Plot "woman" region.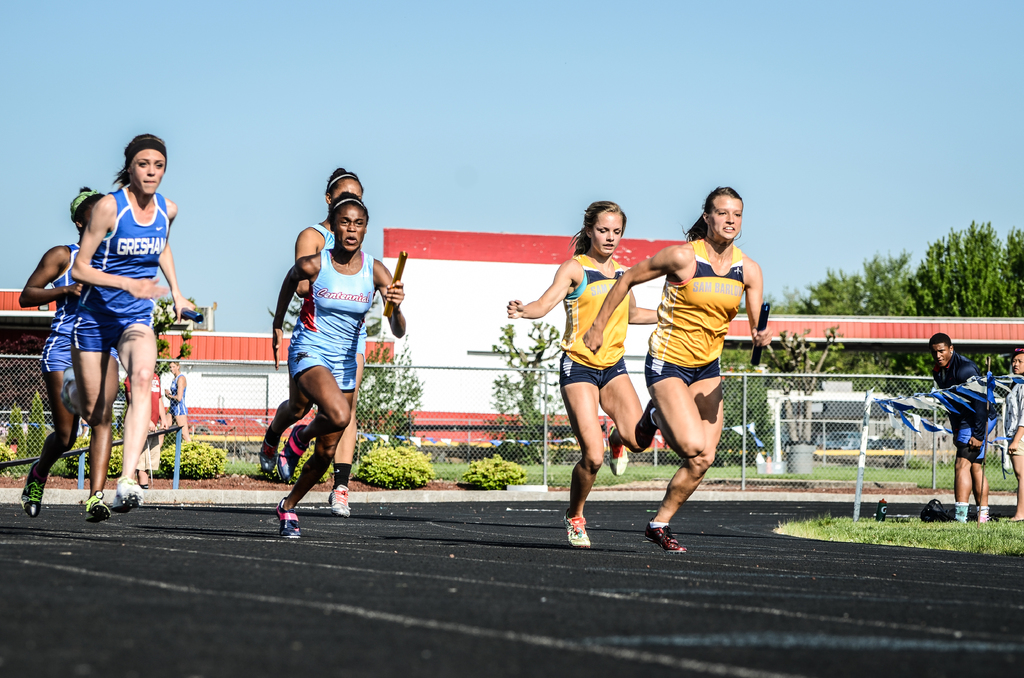
Plotted at bbox=(584, 188, 773, 554).
